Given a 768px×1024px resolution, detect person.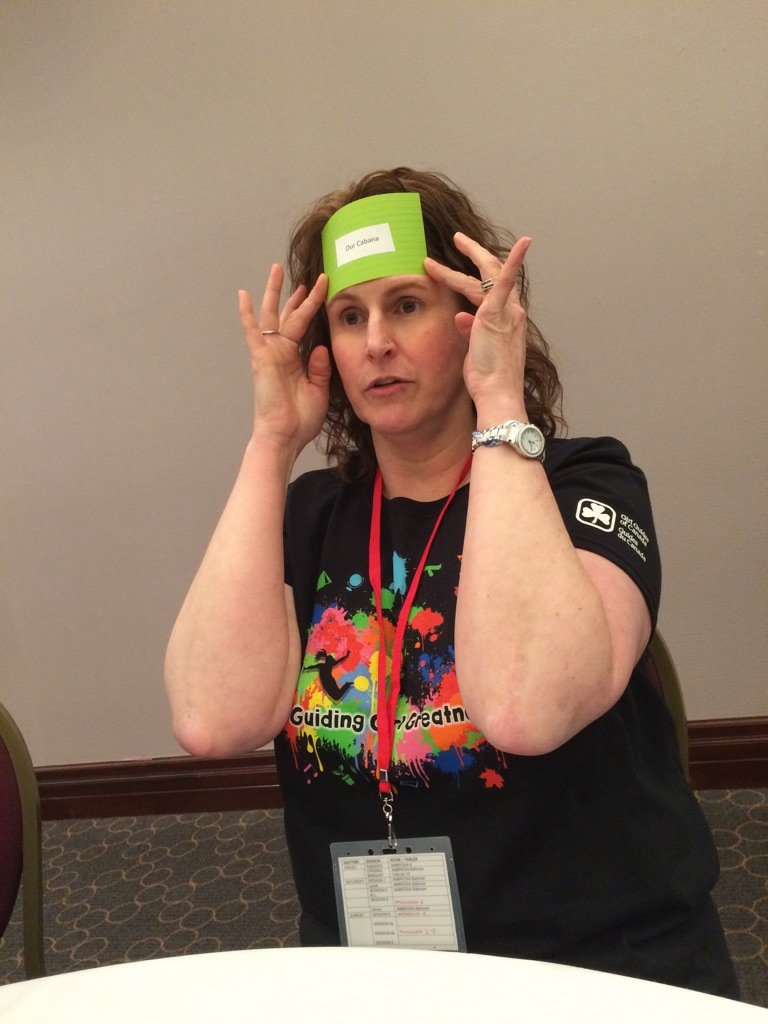
detection(164, 167, 746, 1000).
